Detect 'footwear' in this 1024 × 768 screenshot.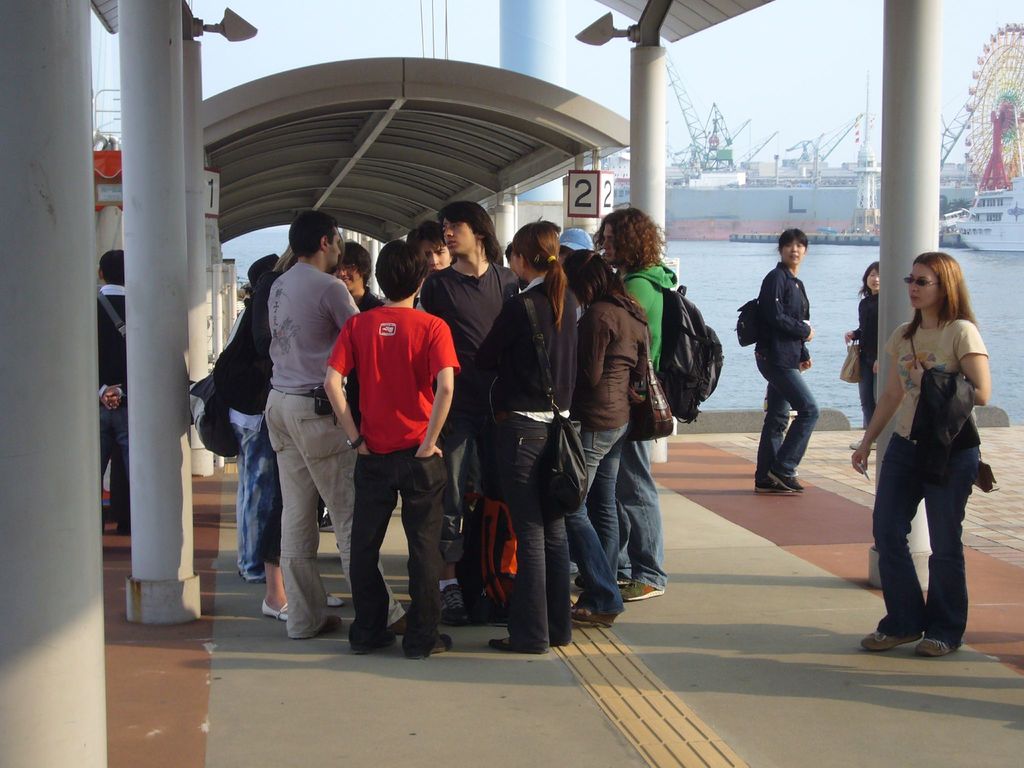
Detection: (left=327, top=591, right=342, bottom=609).
